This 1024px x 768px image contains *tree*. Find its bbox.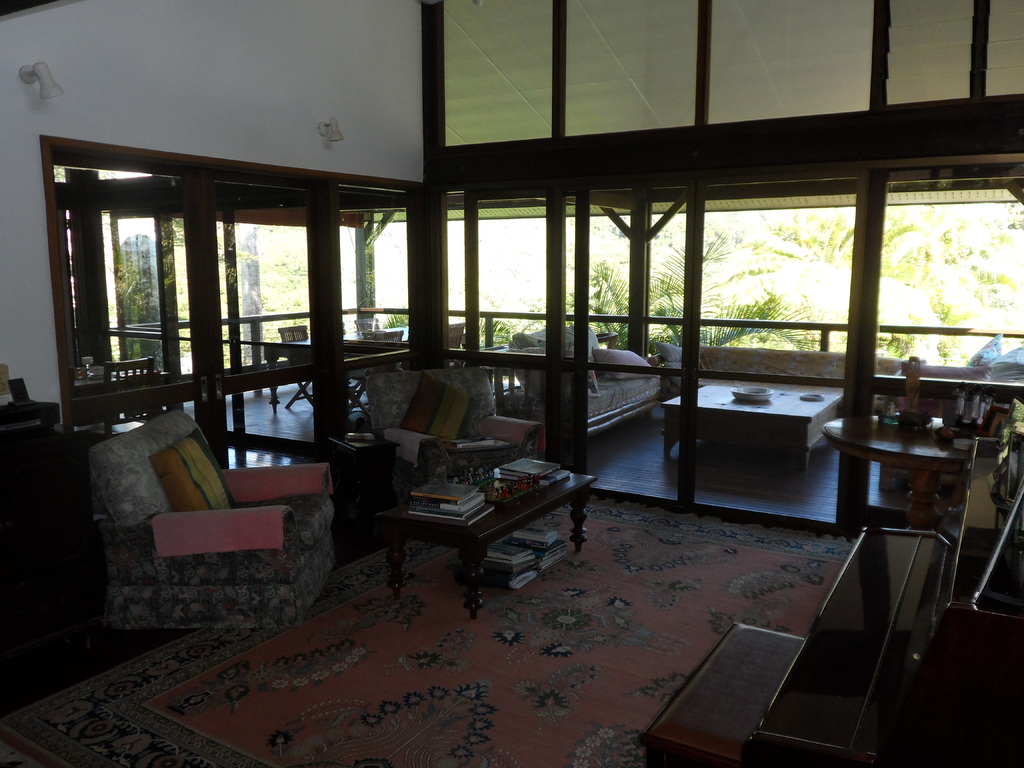
936/205/1023/323.
